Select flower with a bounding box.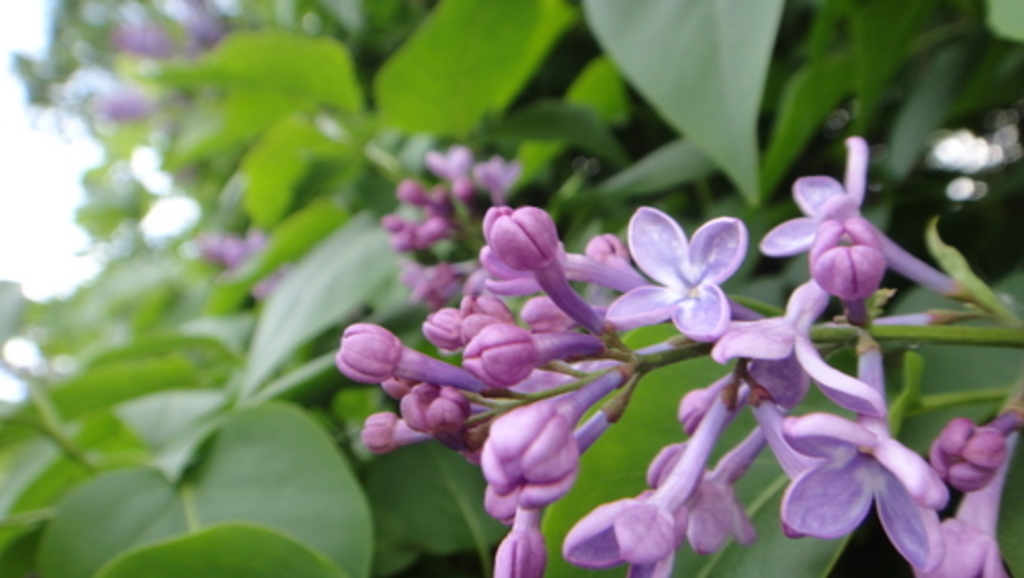
[left=784, top=359, right=942, bottom=576].
